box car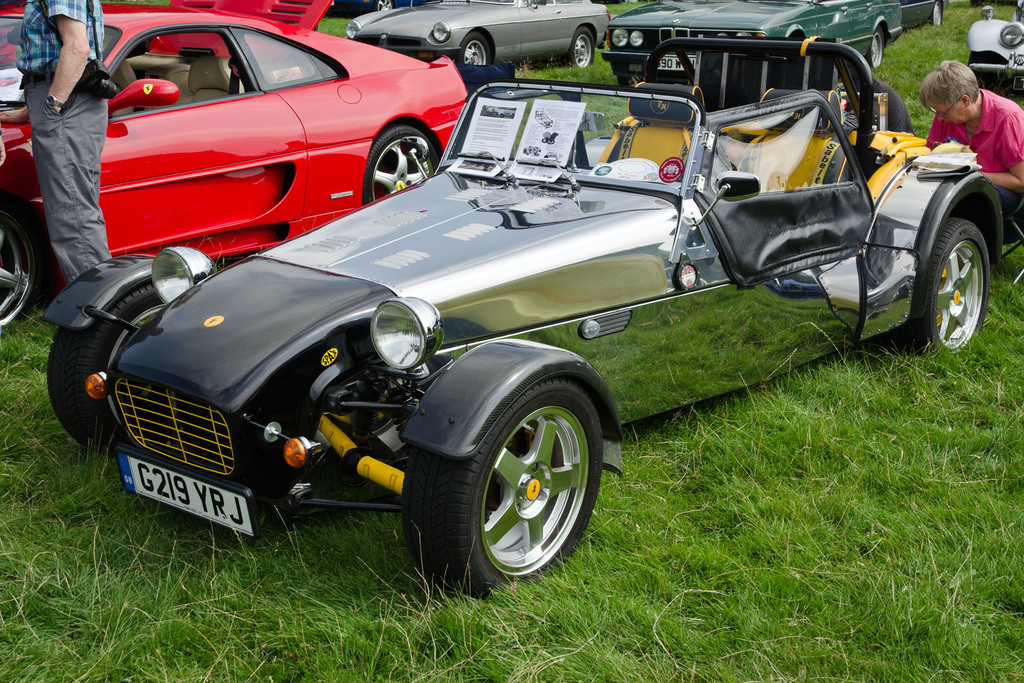
l=345, t=0, r=614, b=84
